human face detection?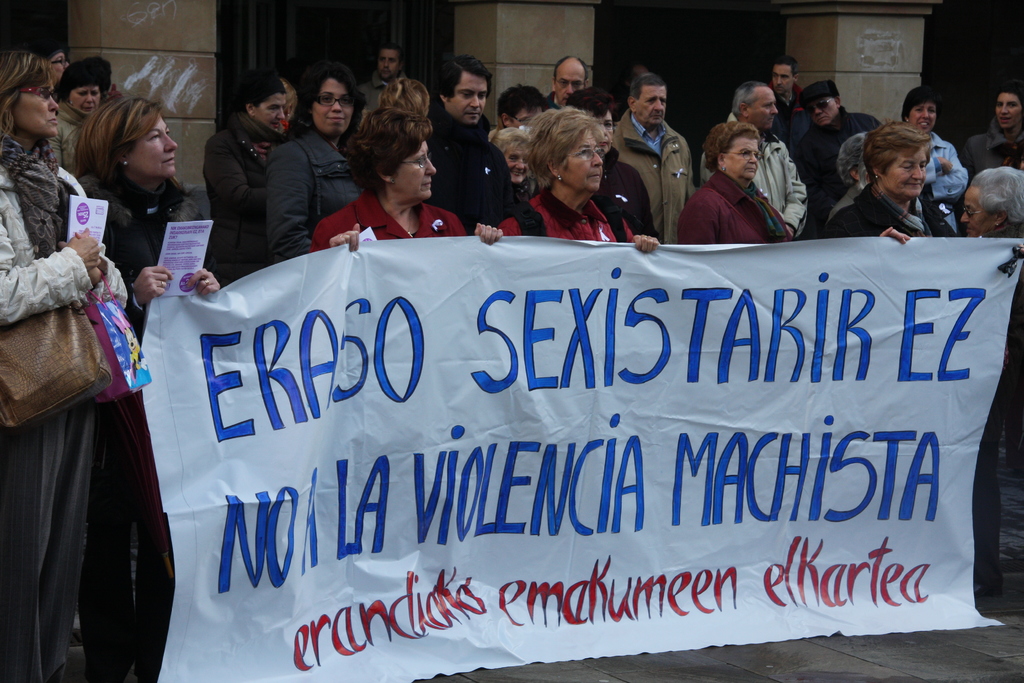
pyautogui.locateOnScreen(252, 95, 288, 133)
